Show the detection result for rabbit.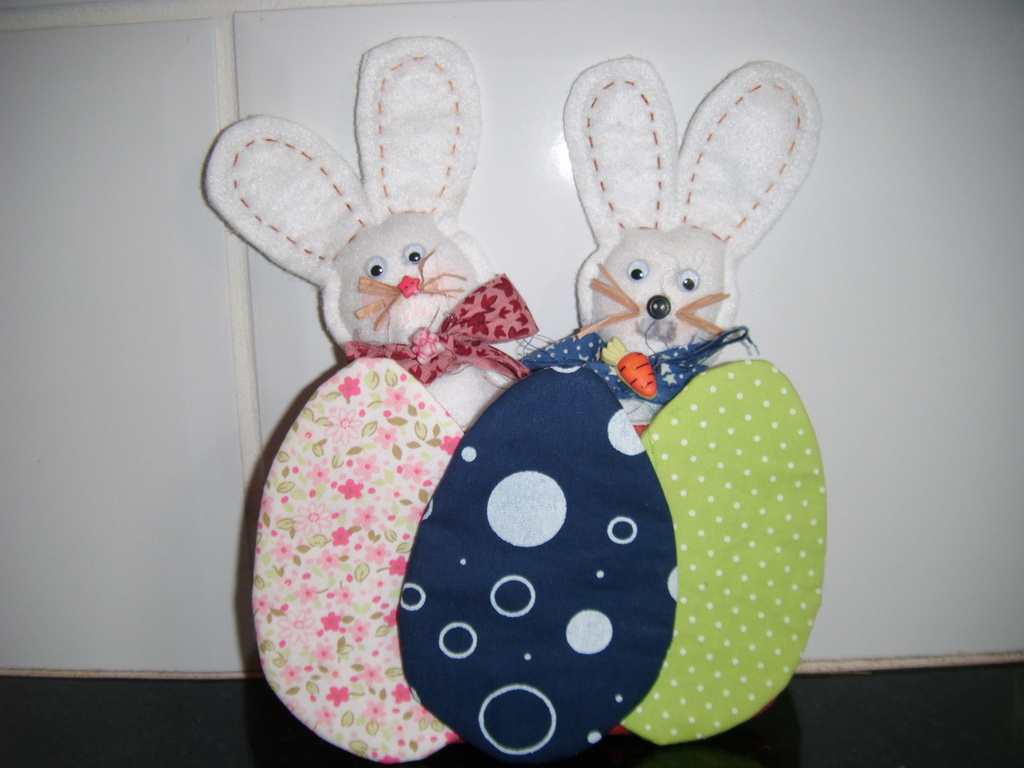
<region>205, 35, 520, 436</region>.
